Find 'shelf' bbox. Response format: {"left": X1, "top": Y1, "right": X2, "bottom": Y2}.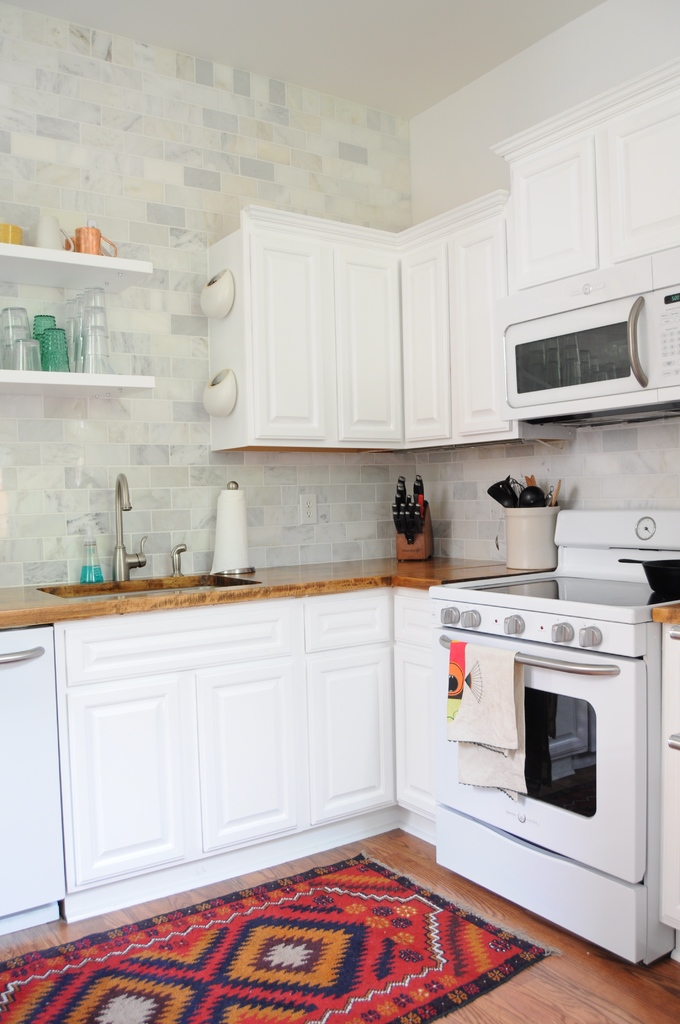
{"left": 0, "top": 241, "right": 154, "bottom": 294}.
